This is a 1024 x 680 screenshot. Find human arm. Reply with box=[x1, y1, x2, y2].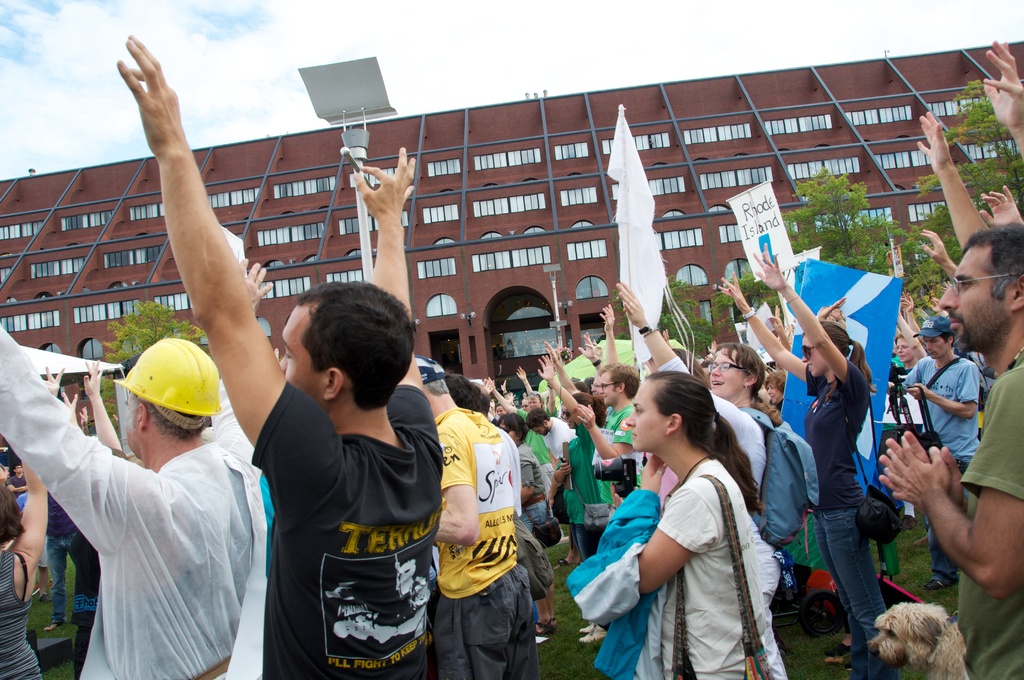
box=[888, 360, 1023, 599].
